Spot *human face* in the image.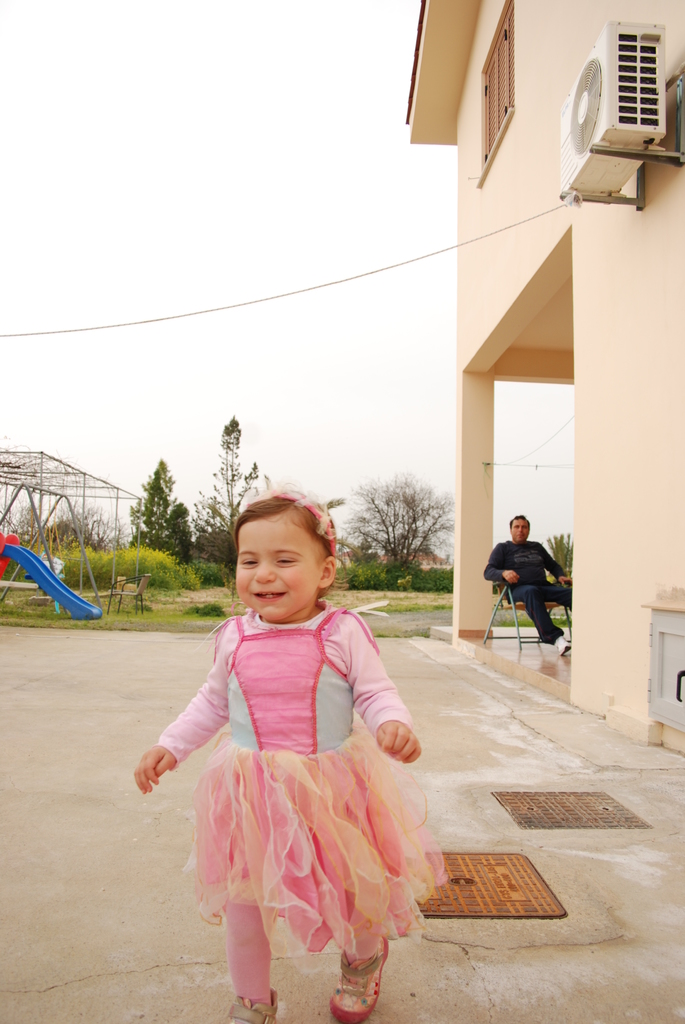
*human face* found at [x1=510, y1=517, x2=531, y2=543].
